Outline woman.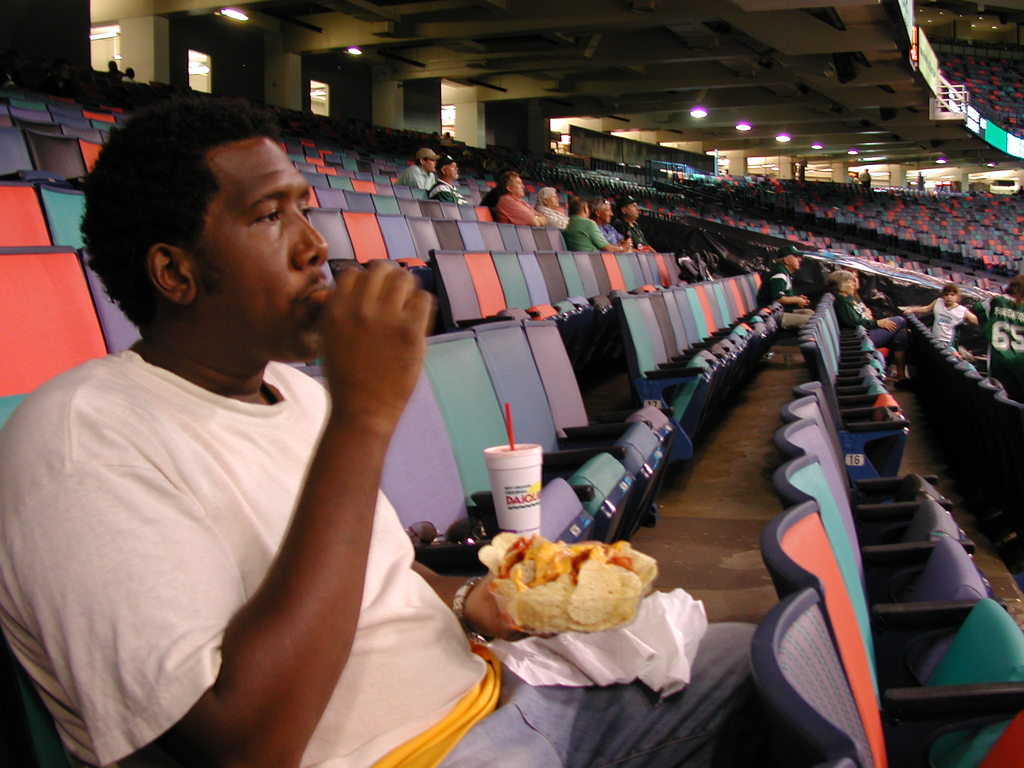
Outline: (534,187,570,231).
